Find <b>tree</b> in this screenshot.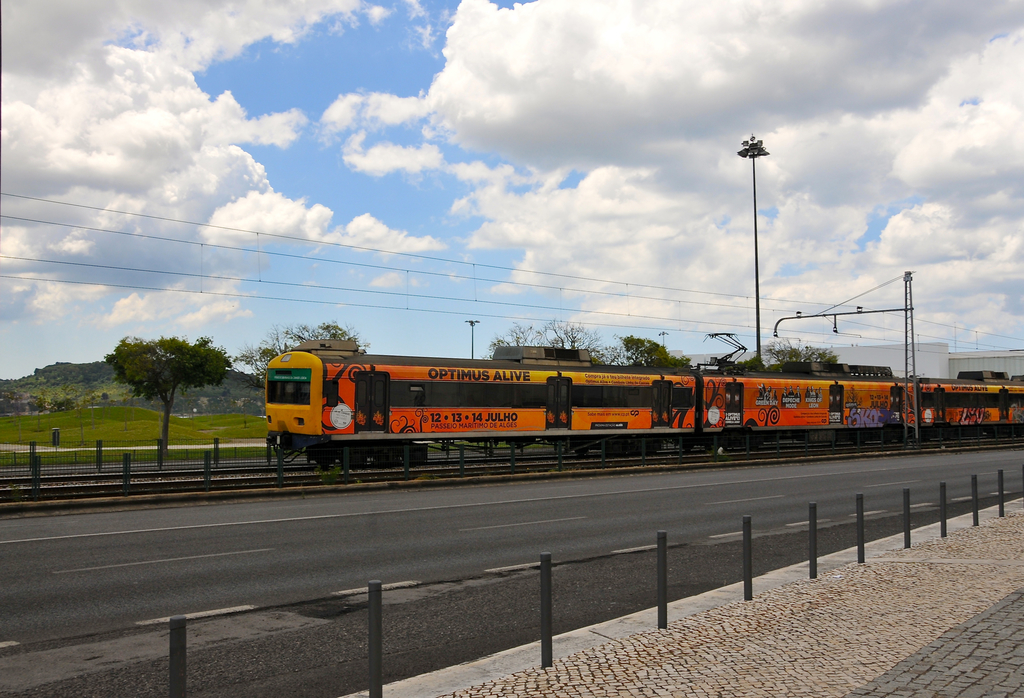
The bounding box for <b>tree</b> is 750, 332, 845, 371.
